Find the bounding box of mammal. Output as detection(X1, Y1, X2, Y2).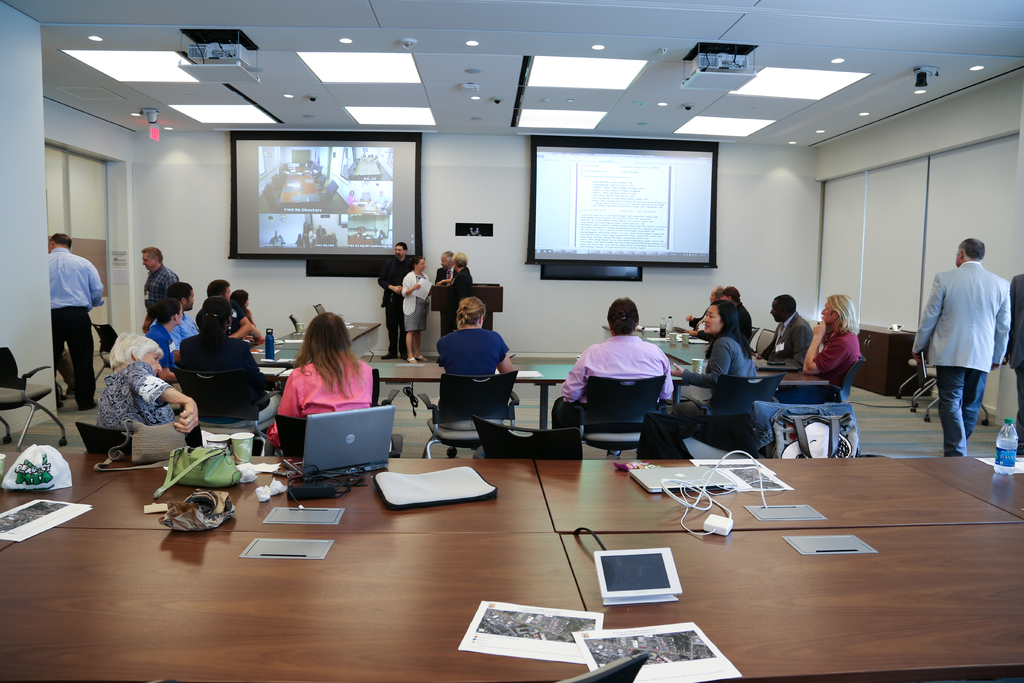
detection(269, 229, 285, 244).
